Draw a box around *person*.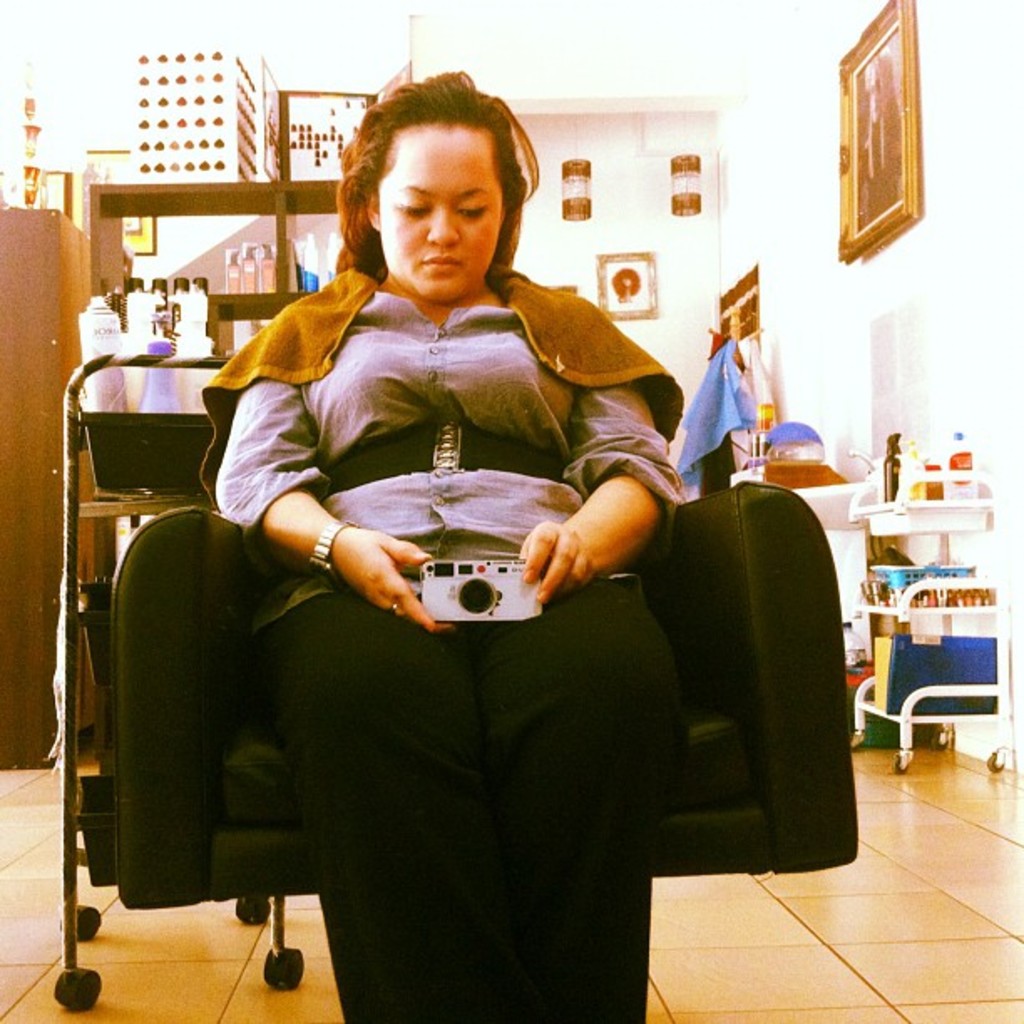
pyautogui.locateOnScreen(211, 79, 688, 1022).
